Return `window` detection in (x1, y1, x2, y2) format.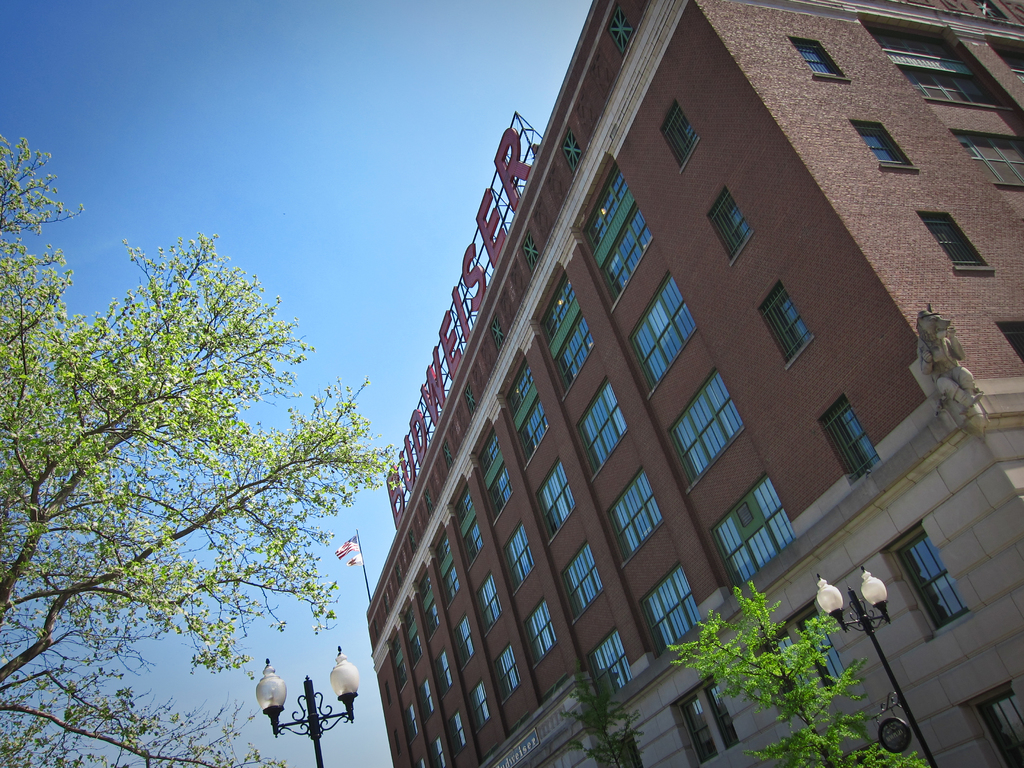
(388, 633, 413, 691).
